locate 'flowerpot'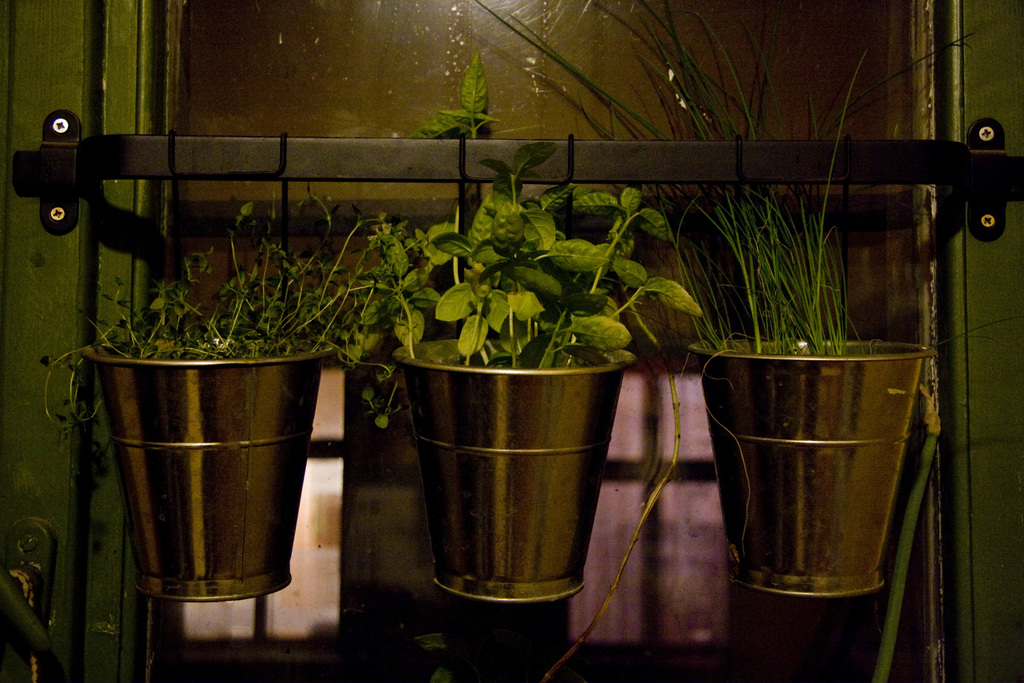
[left=391, top=333, right=636, bottom=602]
